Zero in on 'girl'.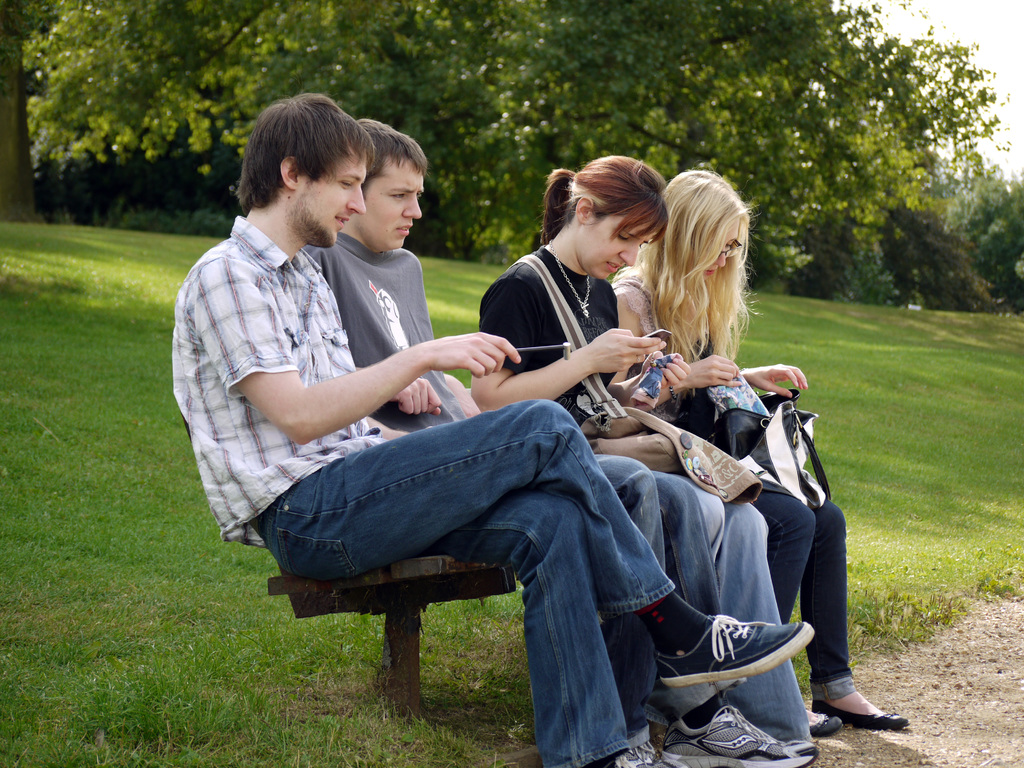
Zeroed in: BBox(615, 172, 911, 751).
